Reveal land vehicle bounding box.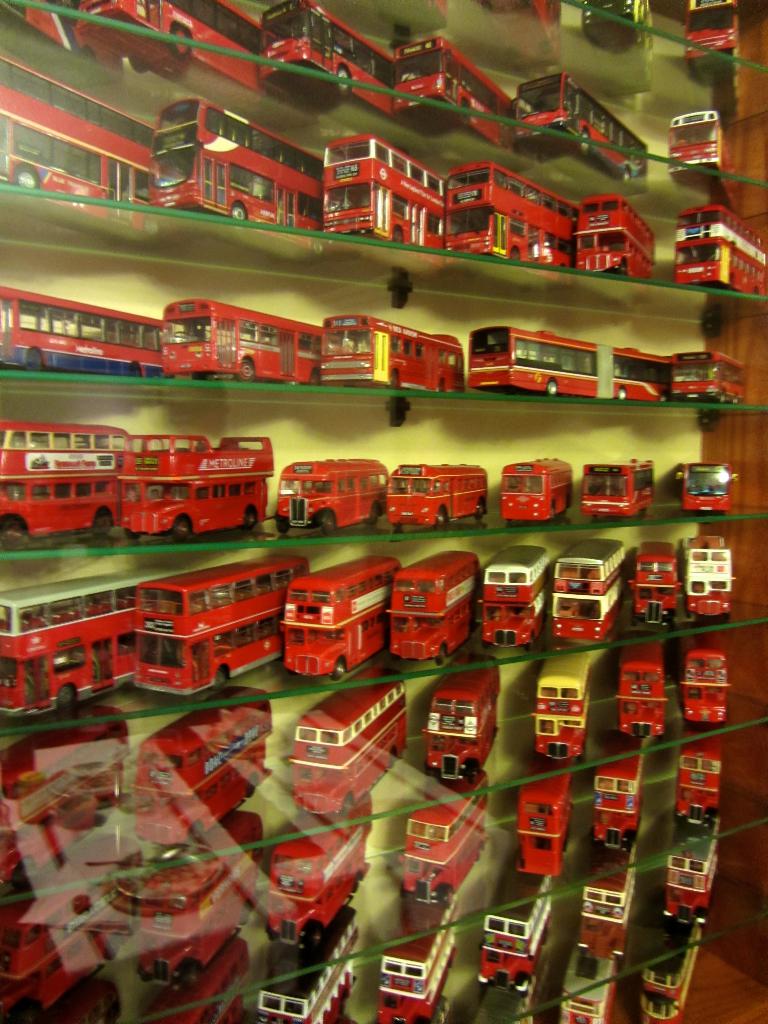
Revealed: 324,135,445,259.
